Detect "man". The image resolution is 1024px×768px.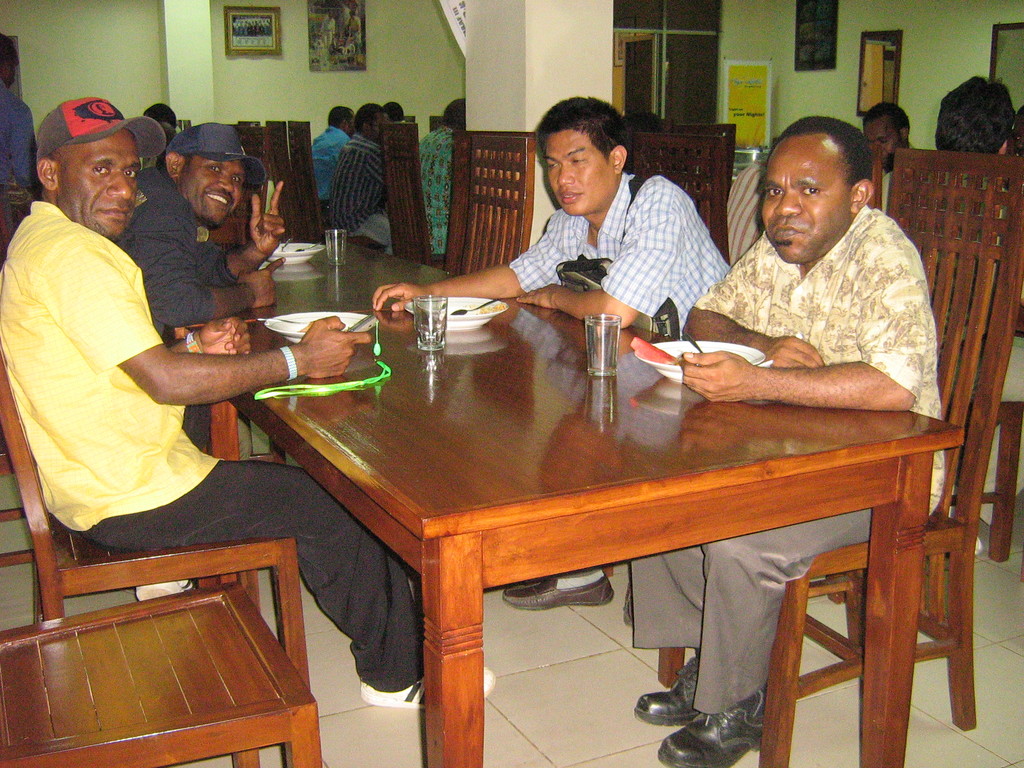
307,106,356,220.
